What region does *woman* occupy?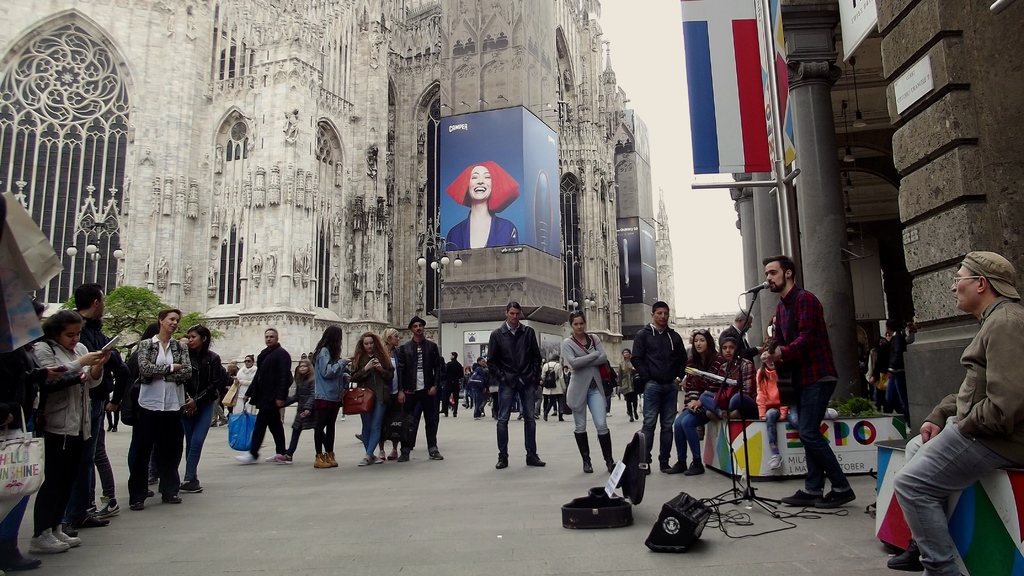
<box>175,324,220,492</box>.
